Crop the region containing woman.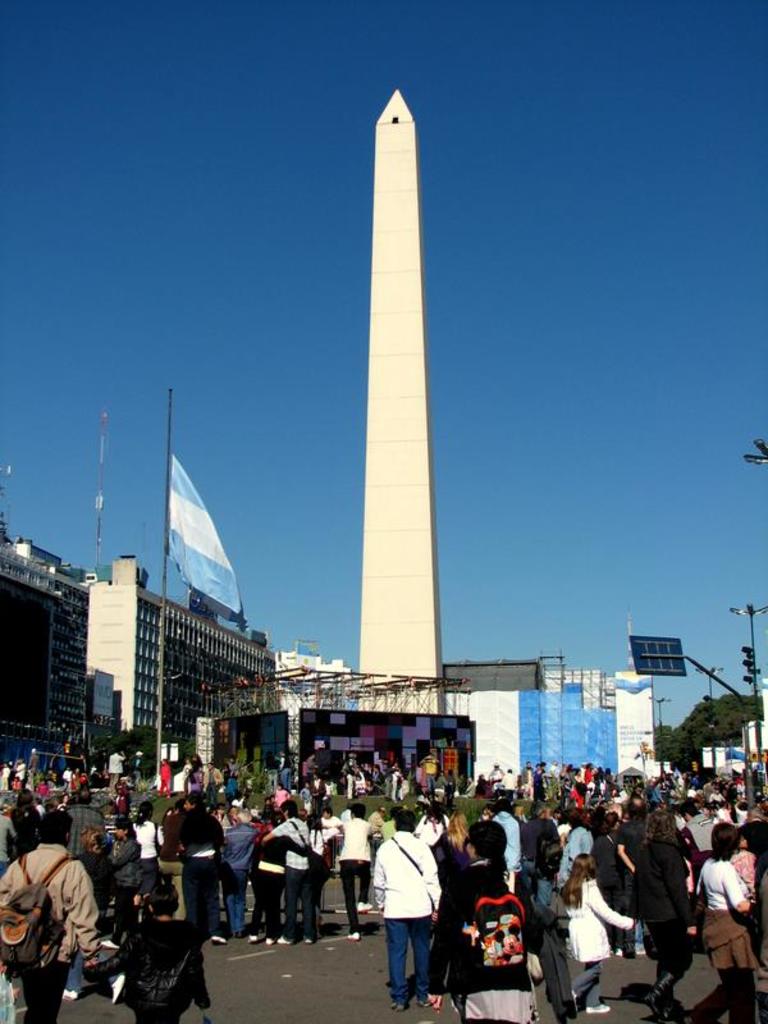
Crop region: box=[612, 810, 690, 1004].
